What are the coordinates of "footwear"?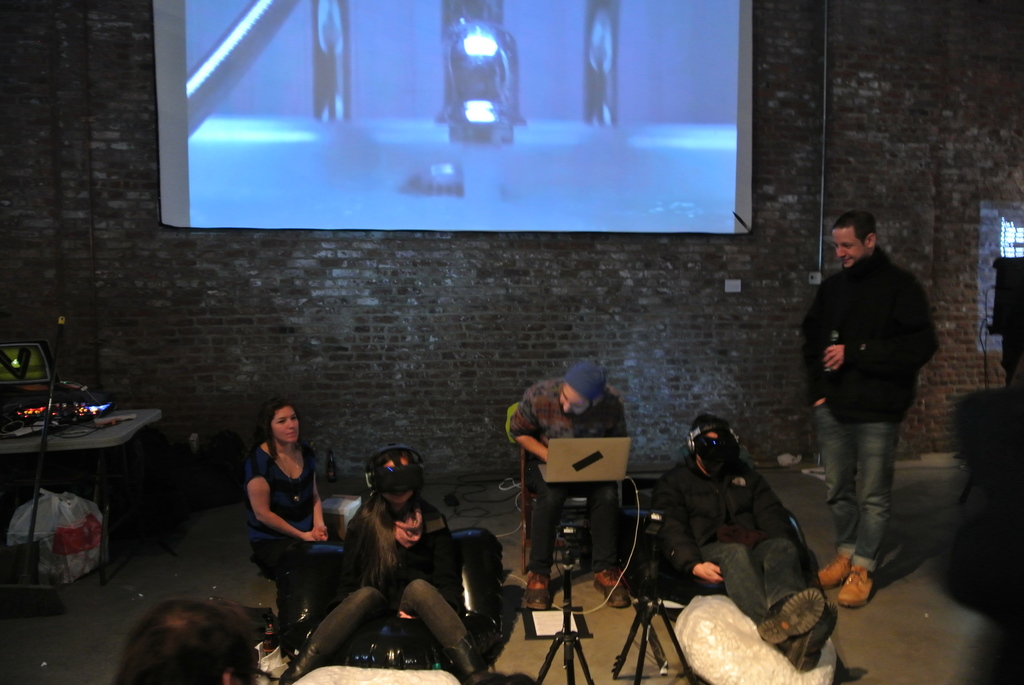
[left=780, top=601, right=835, bottom=672].
